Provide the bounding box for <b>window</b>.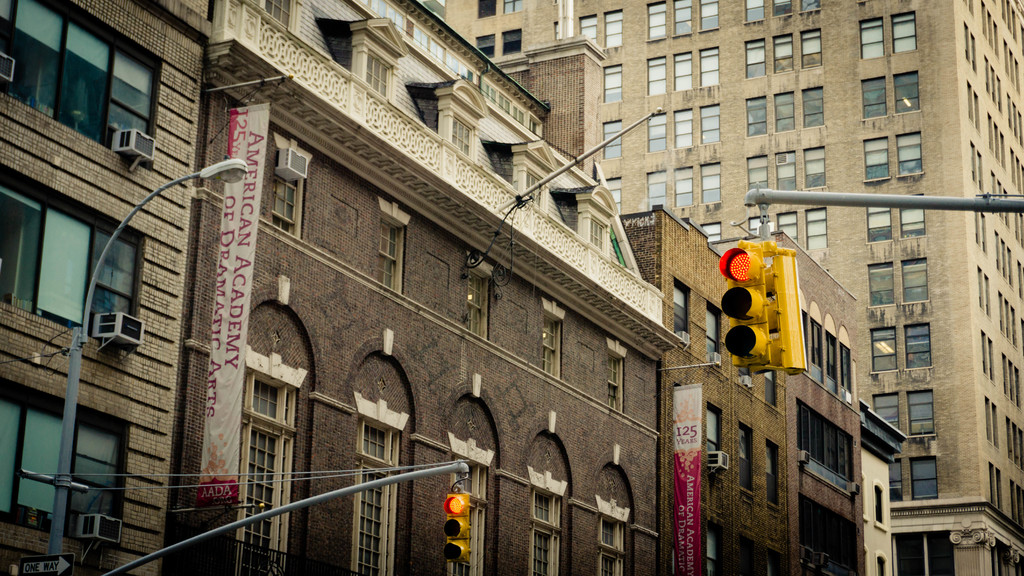
[x1=532, y1=490, x2=557, y2=573].
